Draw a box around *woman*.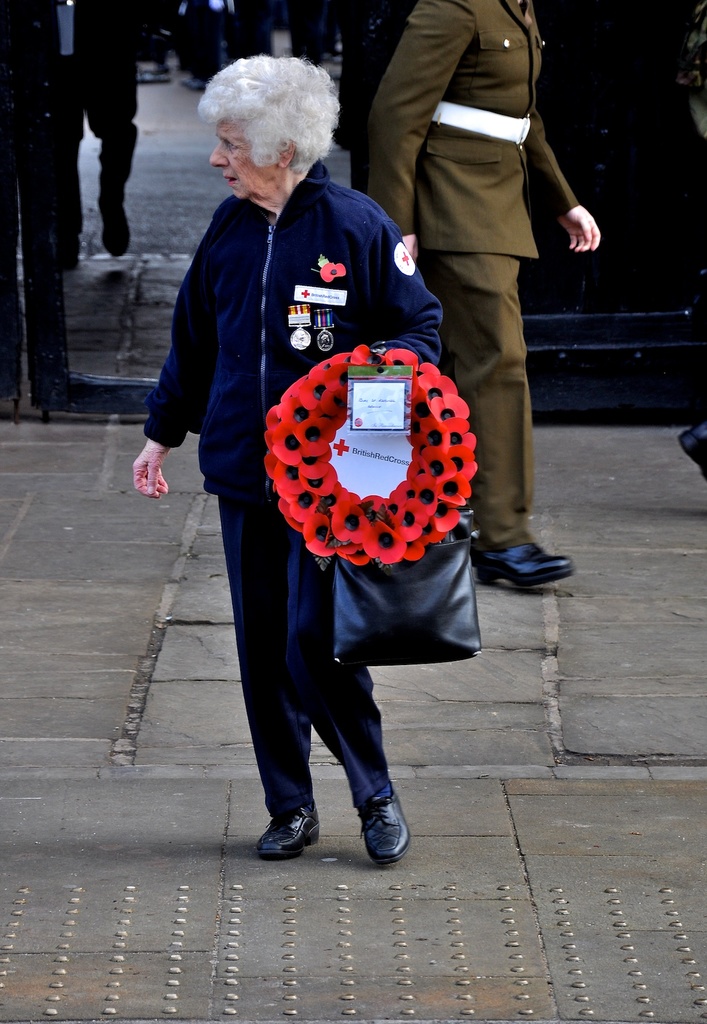
detection(138, 51, 493, 845).
